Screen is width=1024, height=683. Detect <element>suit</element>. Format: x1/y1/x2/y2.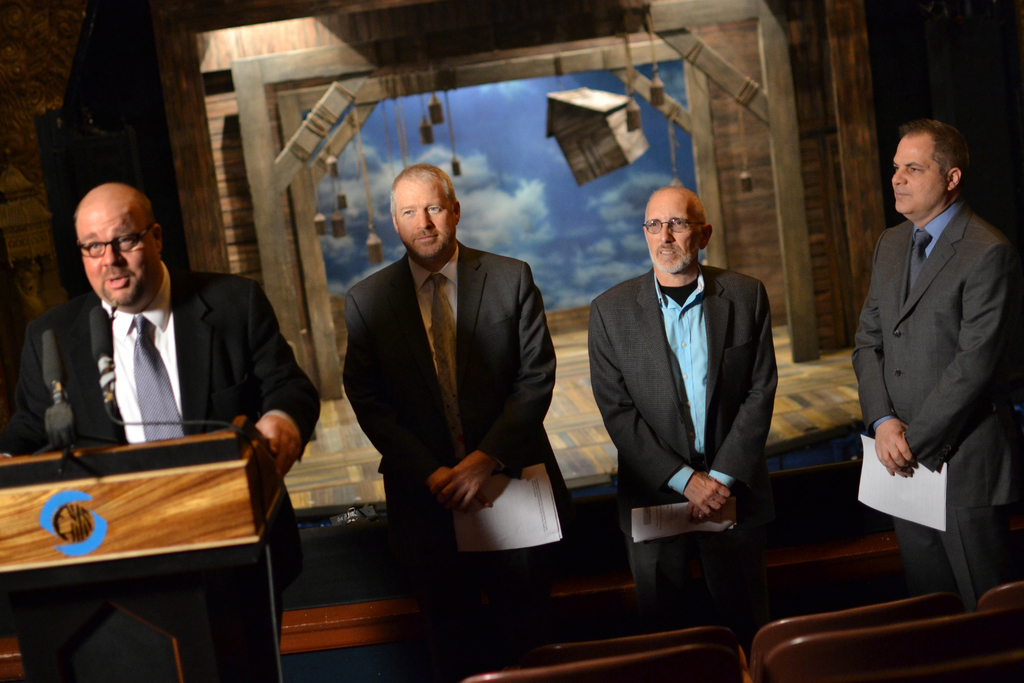
343/236/560/599.
